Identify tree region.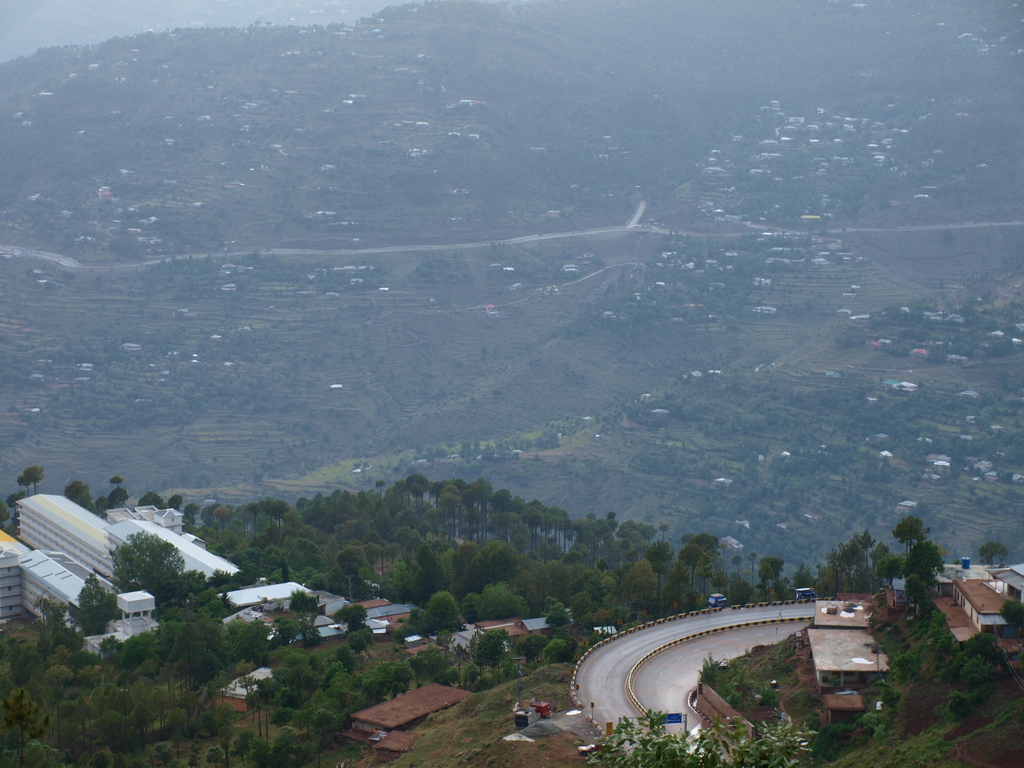
Region: (409, 253, 449, 282).
